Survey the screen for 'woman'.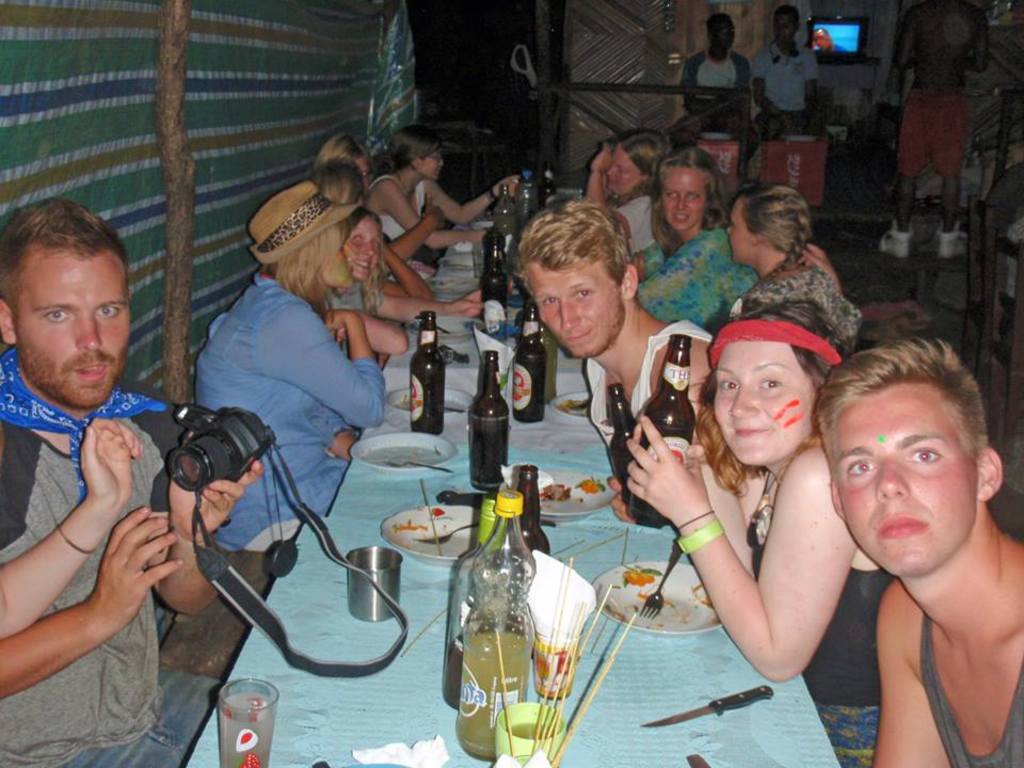
Survey found: bbox=[725, 185, 863, 356].
